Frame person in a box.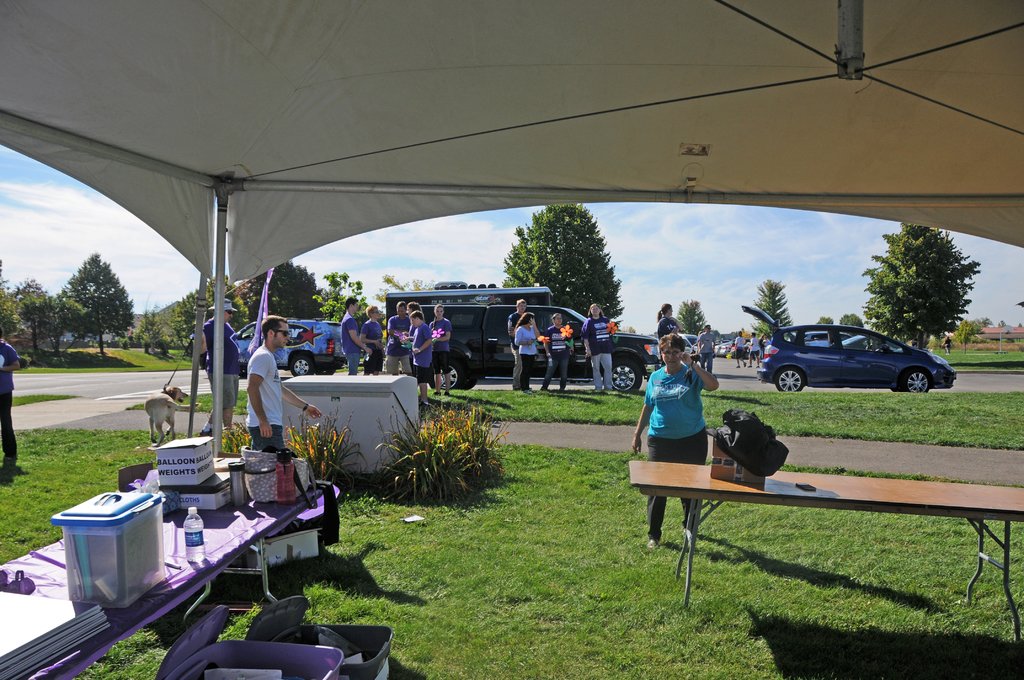
rect(545, 310, 579, 396).
